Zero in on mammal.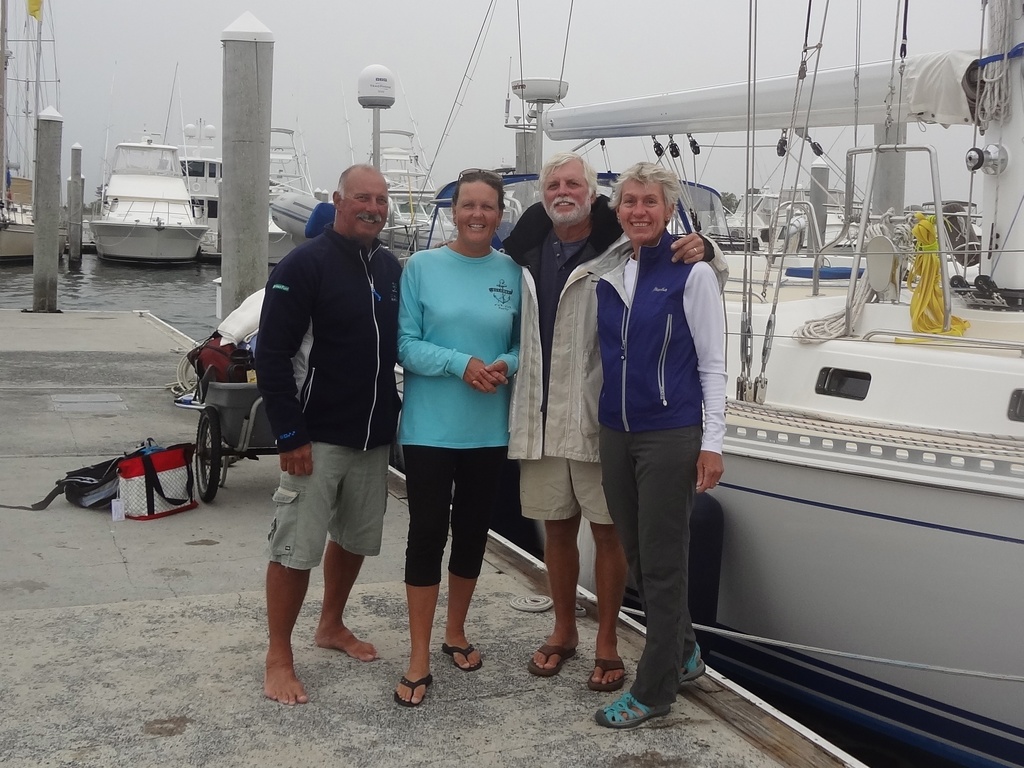
Zeroed in: detection(254, 158, 406, 704).
